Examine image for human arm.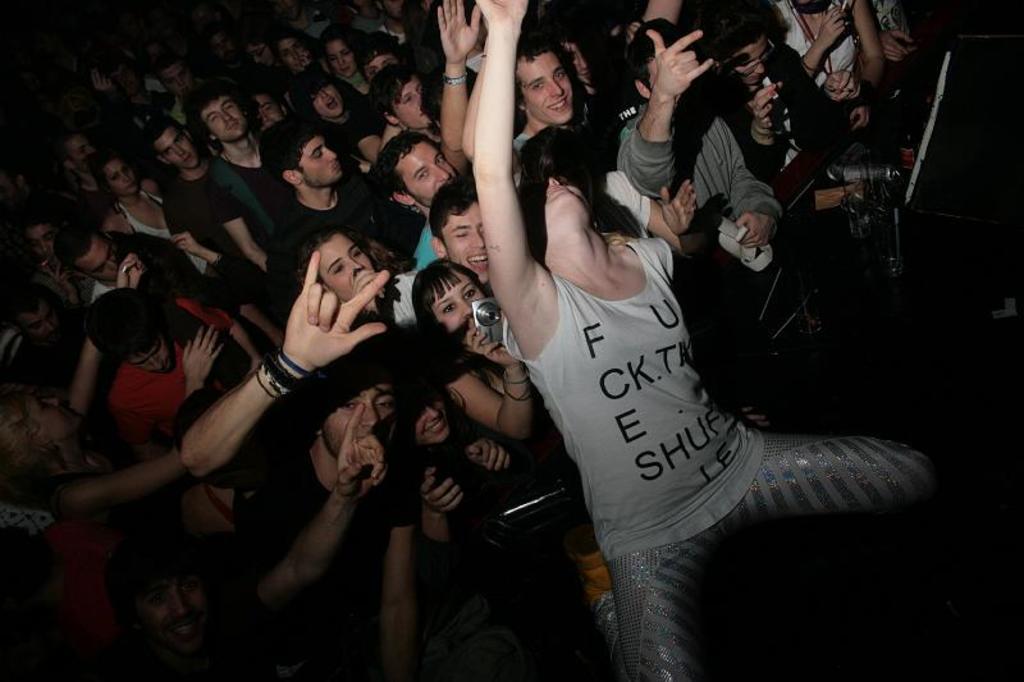
Examination result: region(74, 334, 101, 417).
